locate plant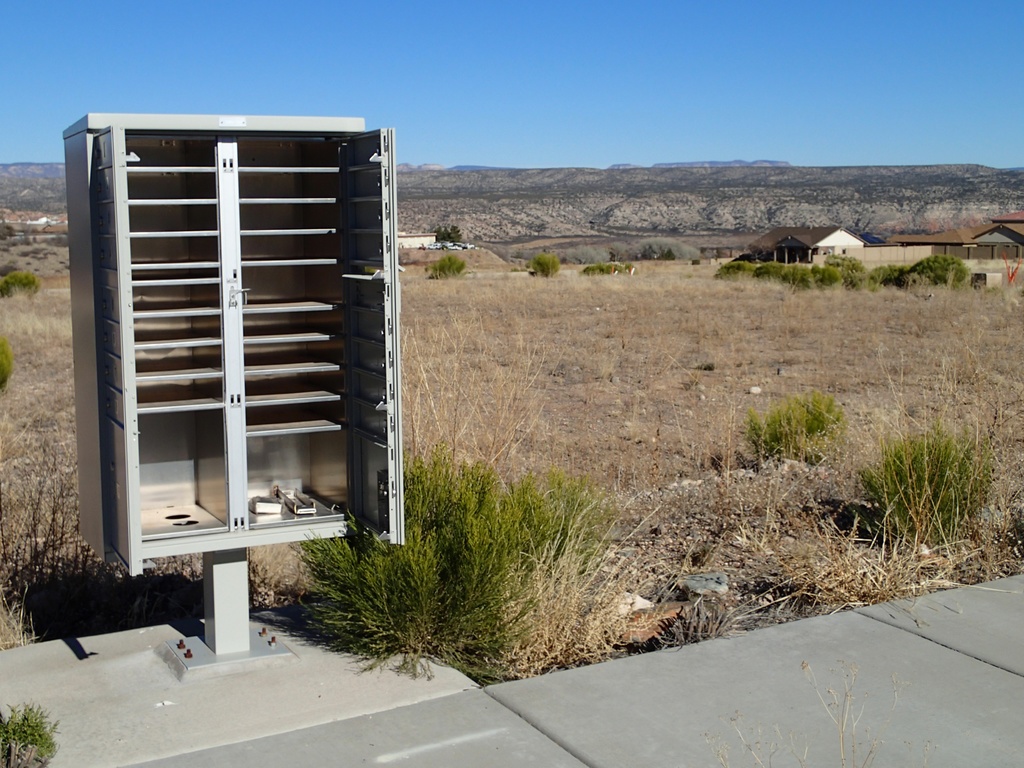
[714,246,976,298]
